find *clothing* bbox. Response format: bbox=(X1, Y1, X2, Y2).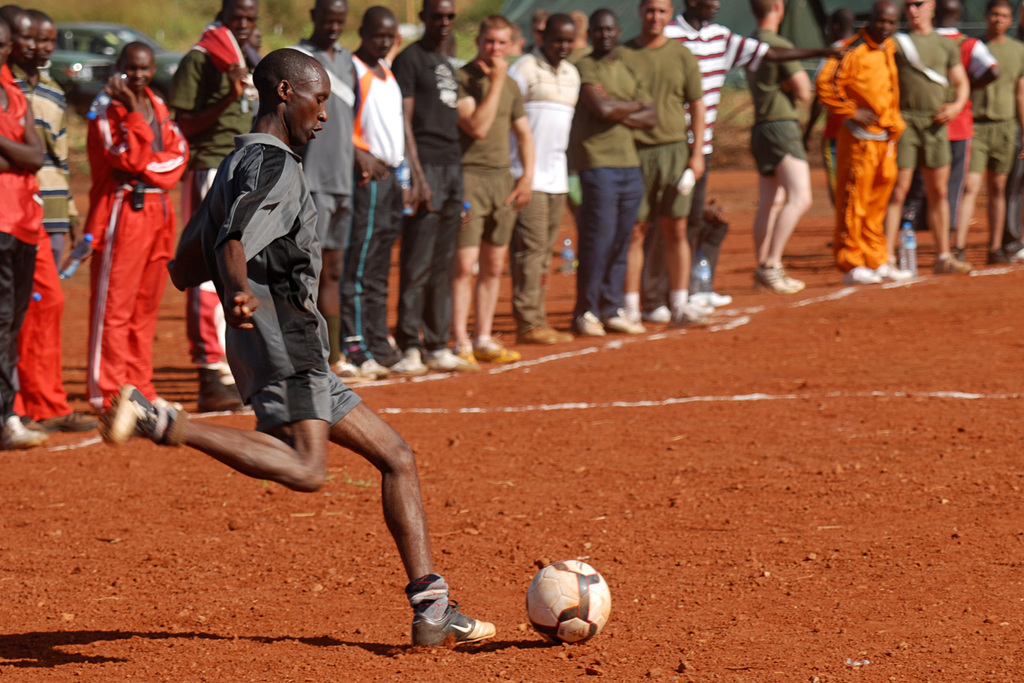
bbox=(826, 31, 909, 268).
